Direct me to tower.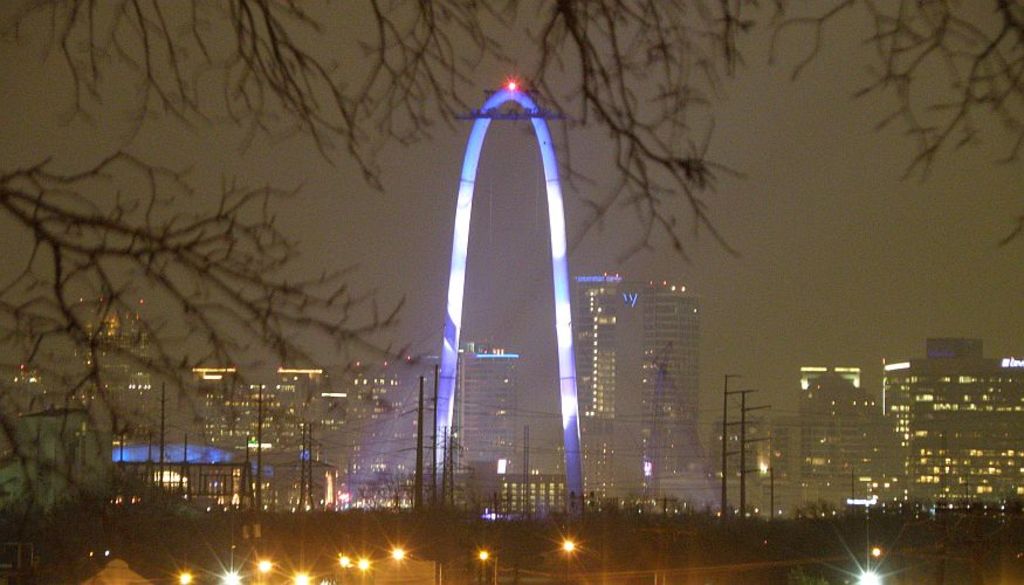
Direction: [left=442, top=345, right=510, bottom=525].
